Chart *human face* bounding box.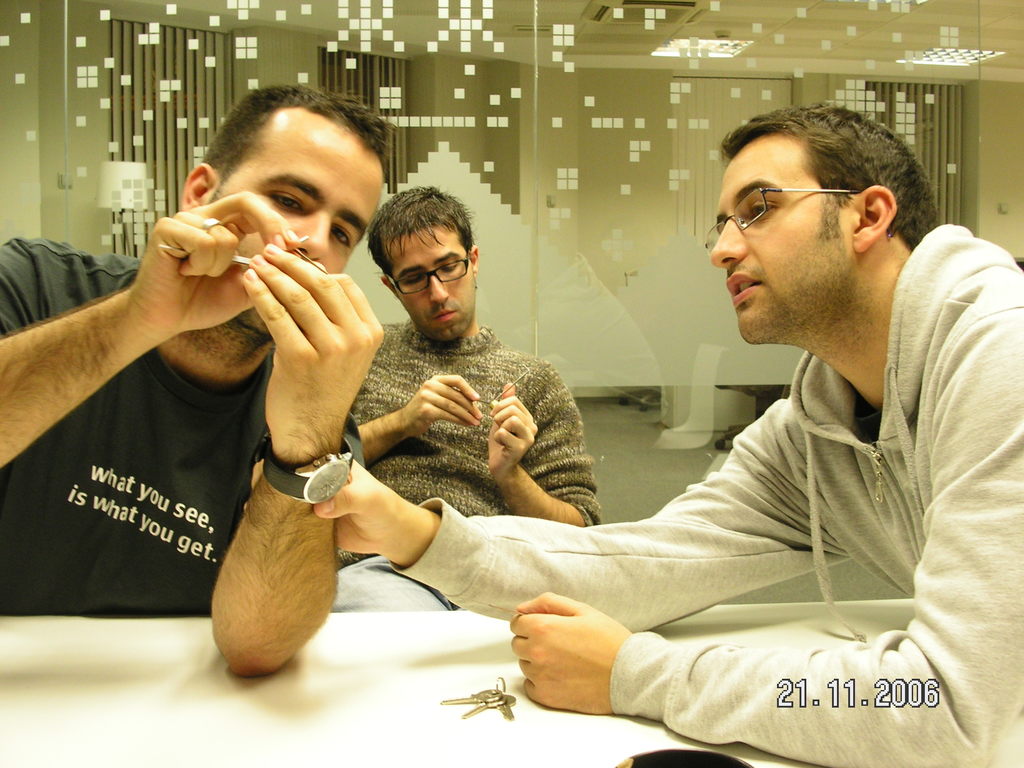
Charted: pyautogui.locateOnScreen(388, 225, 473, 342).
